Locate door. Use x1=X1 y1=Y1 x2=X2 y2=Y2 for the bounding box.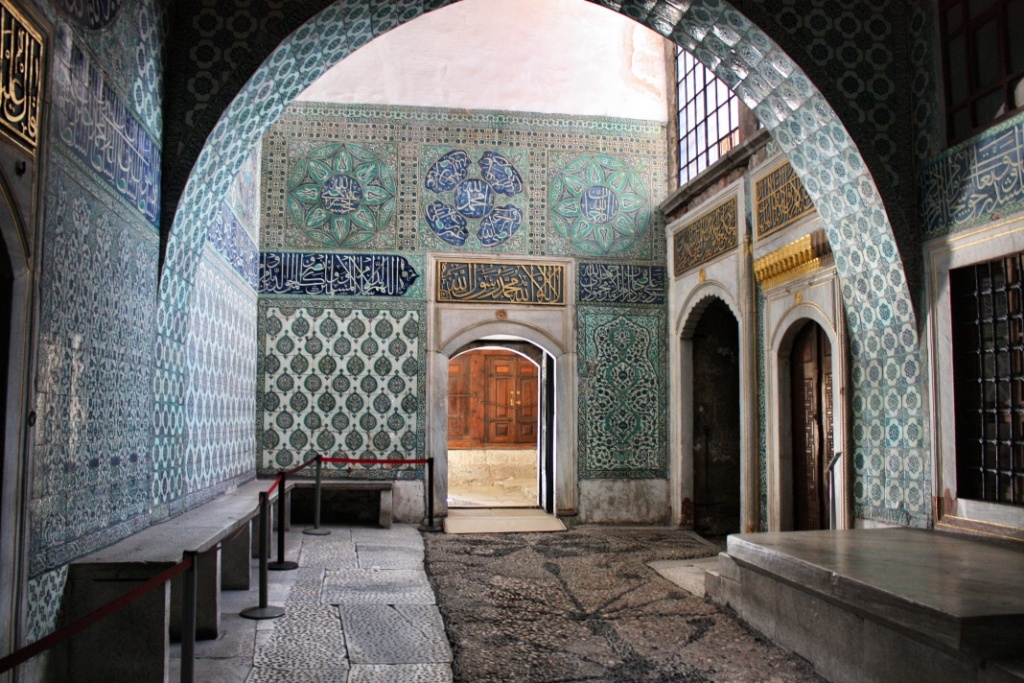
x1=793 y1=314 x2=839 y2=530.
